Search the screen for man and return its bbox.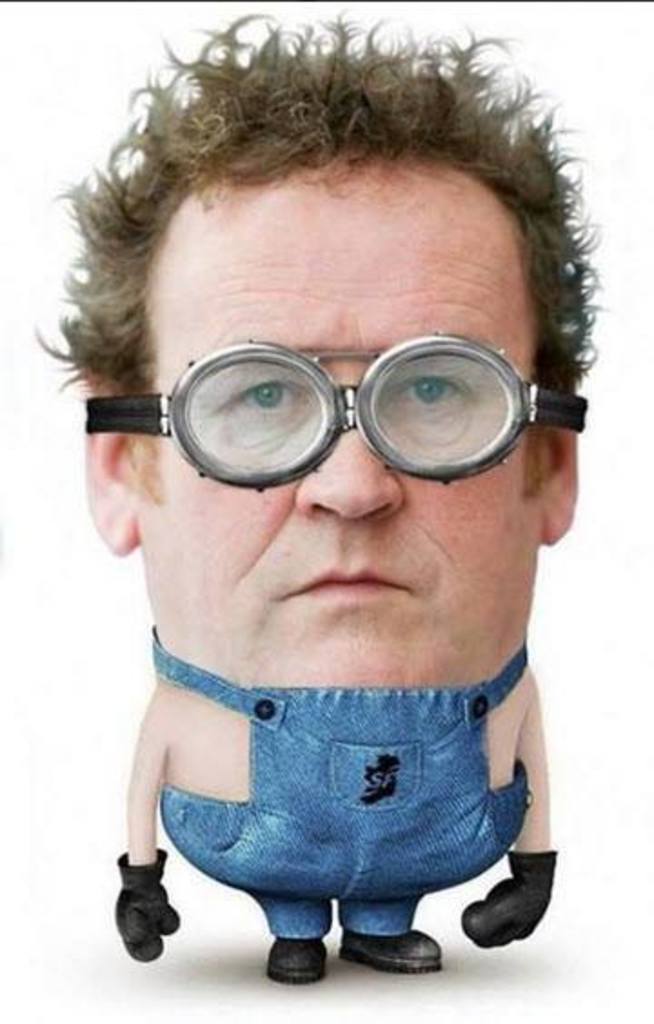
Found: pyautogui.locateOnScreen(25, 9, 650, 1013).
